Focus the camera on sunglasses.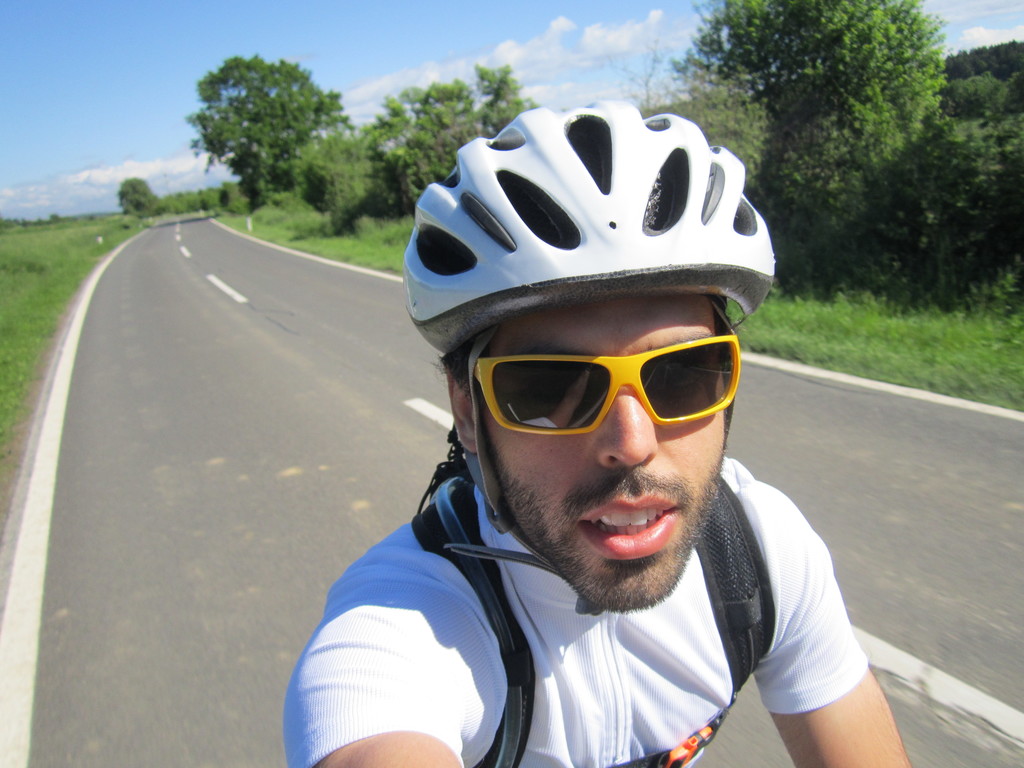
Focus region: box(474, 332, 740, 435).
